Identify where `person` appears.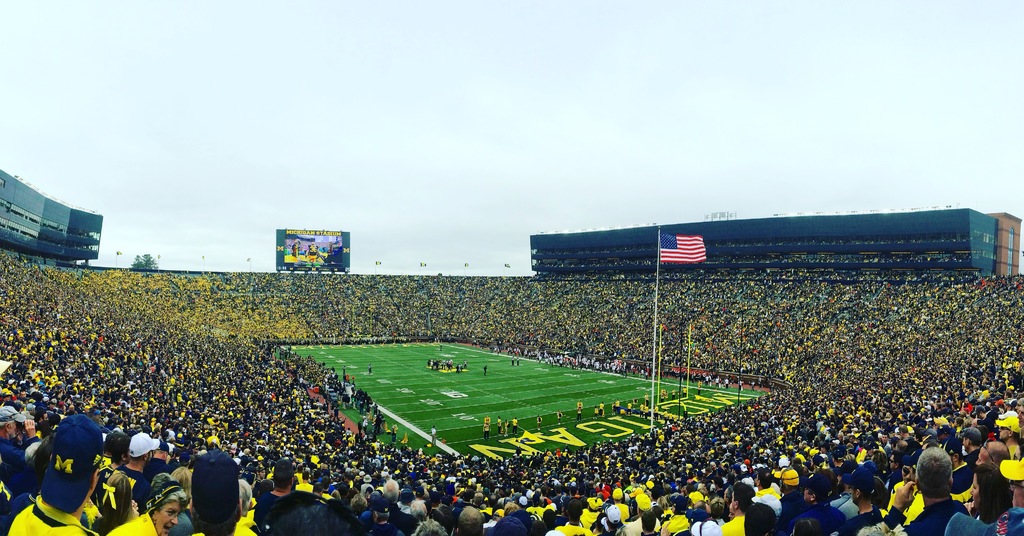
Appears at crop(365, 357, 374, 382).
